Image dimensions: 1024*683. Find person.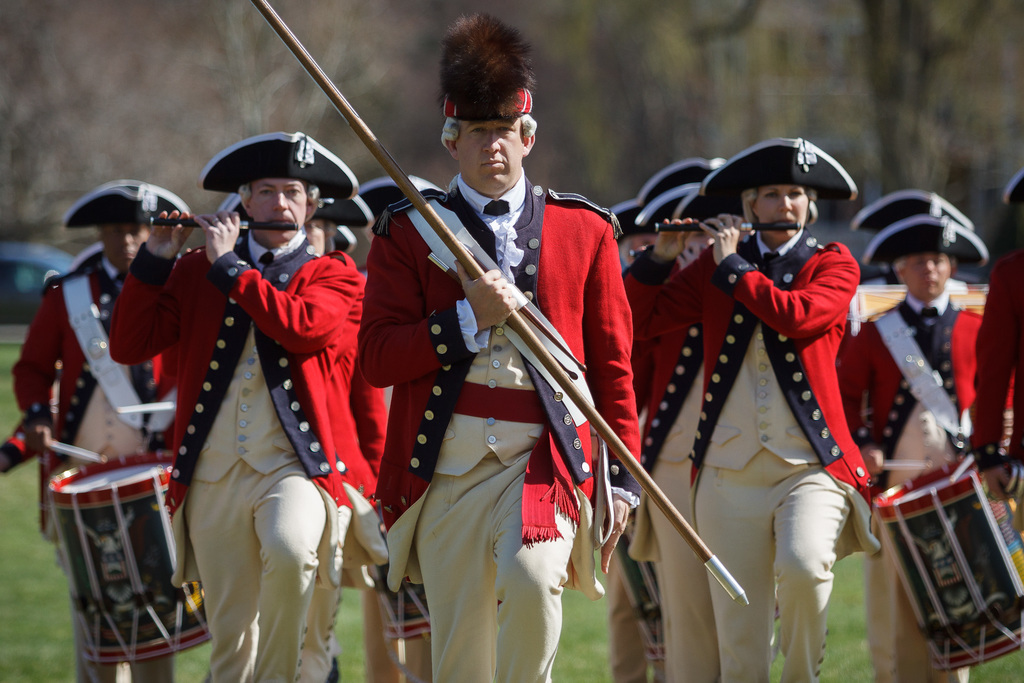
left=852, top=260, right=975, bottom=682.
